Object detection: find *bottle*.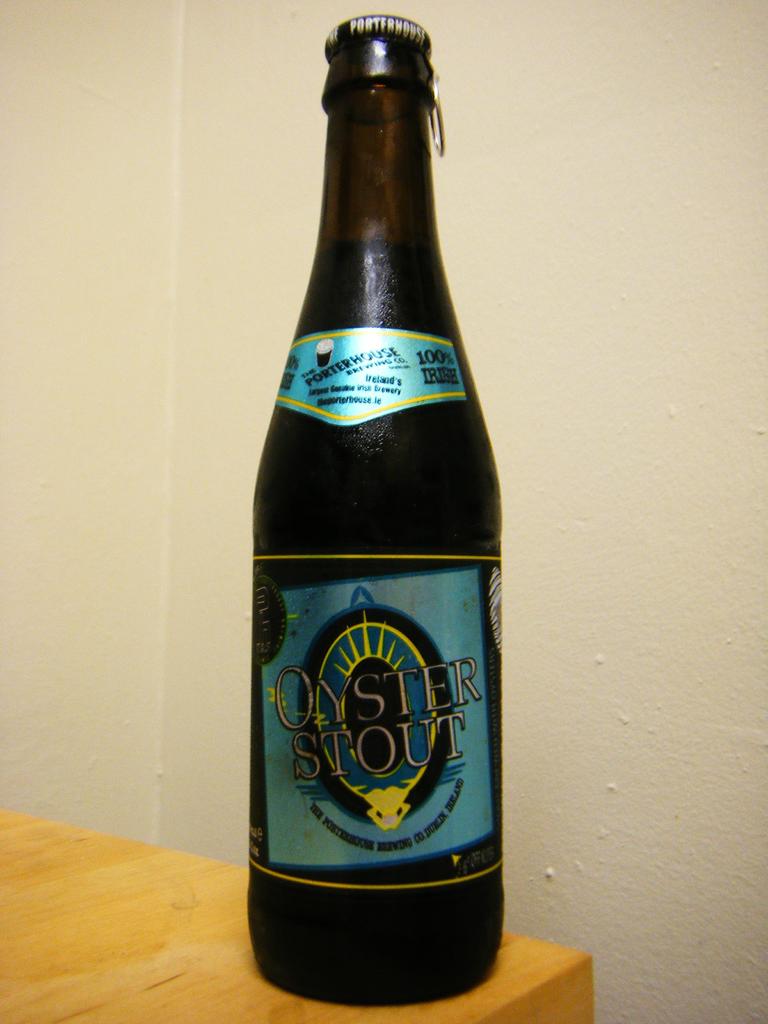
251/10/506/1009.
